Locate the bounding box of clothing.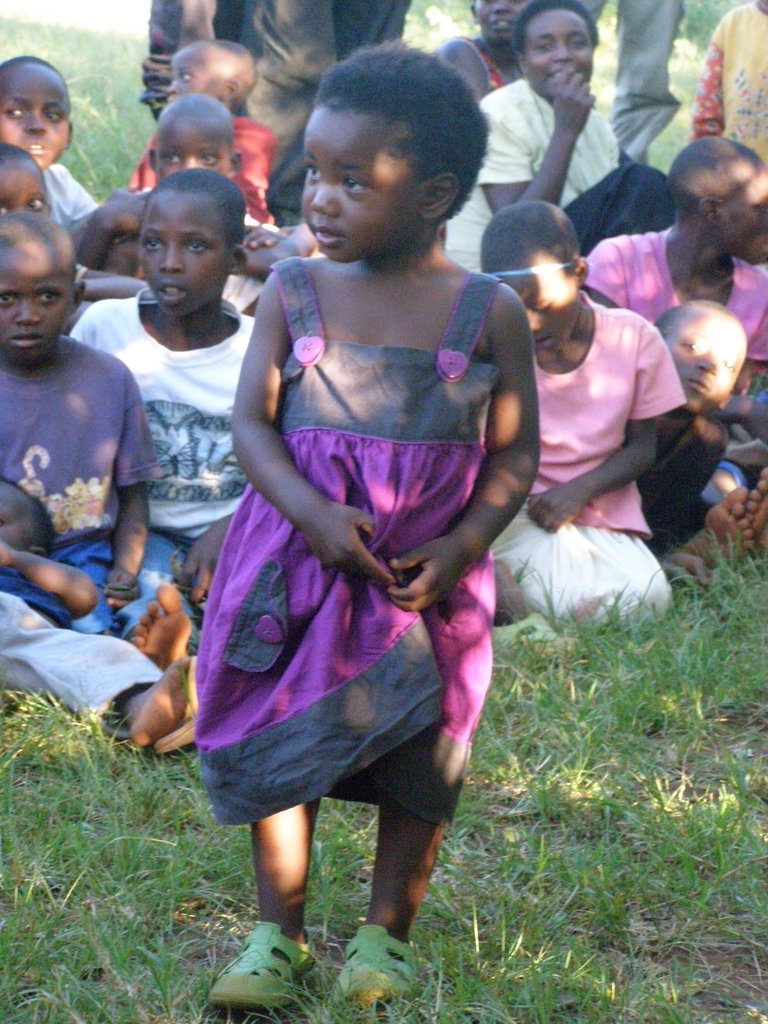
Bounding box: [572, 228, 767, 483].
